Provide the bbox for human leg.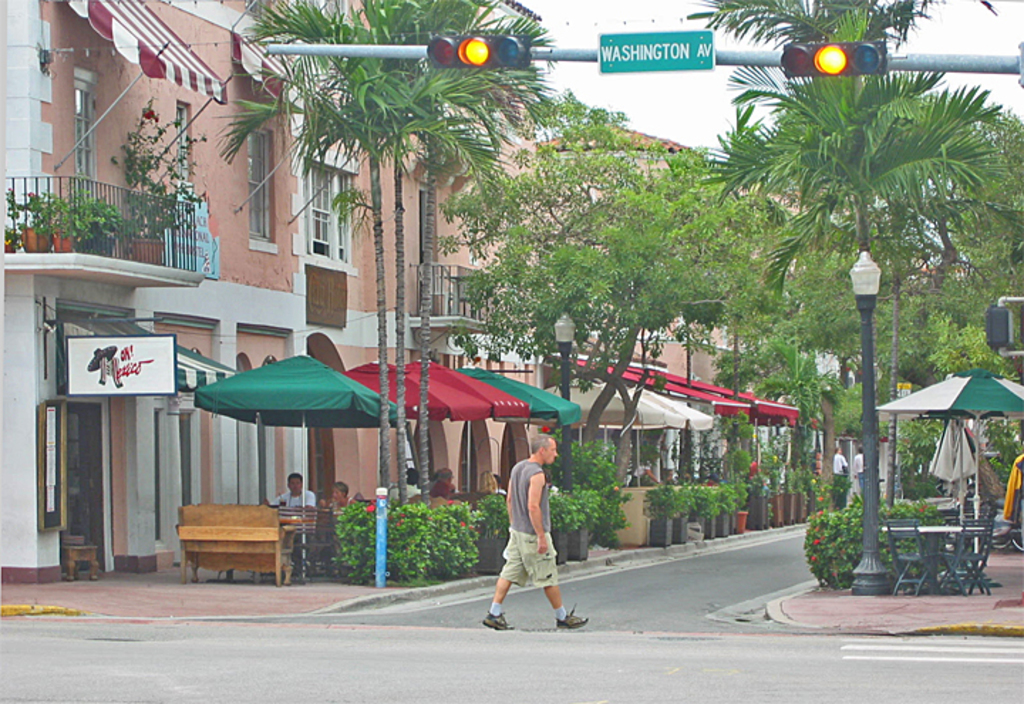
<box>516,522,587,629</box>.
